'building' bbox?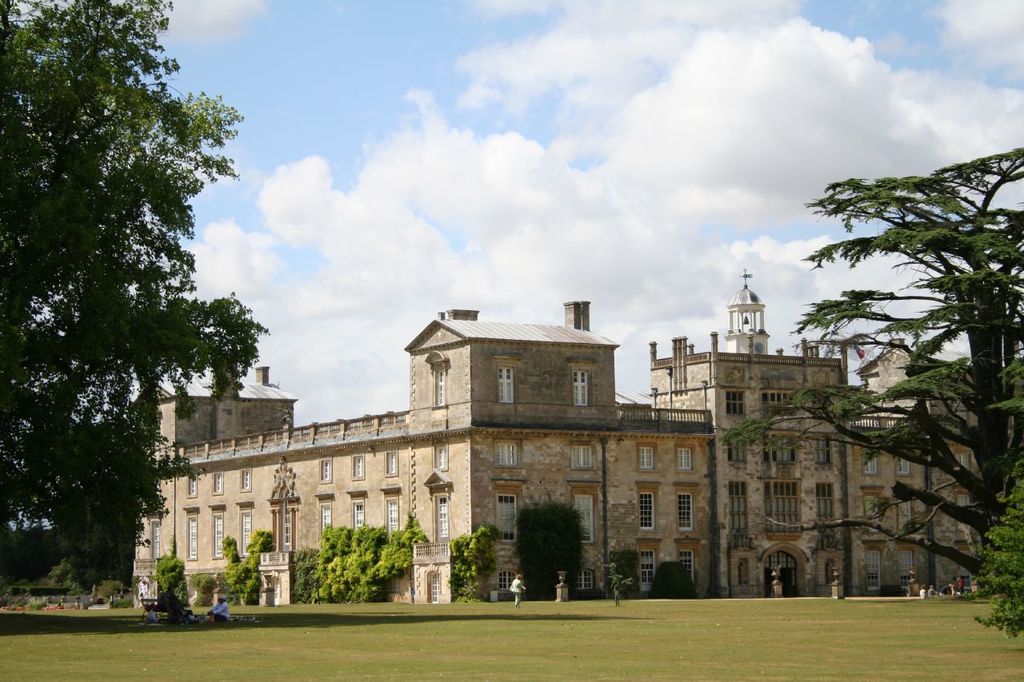
{"x1": 131, "y1": 268, "x2": 1023, "y2": 604}
